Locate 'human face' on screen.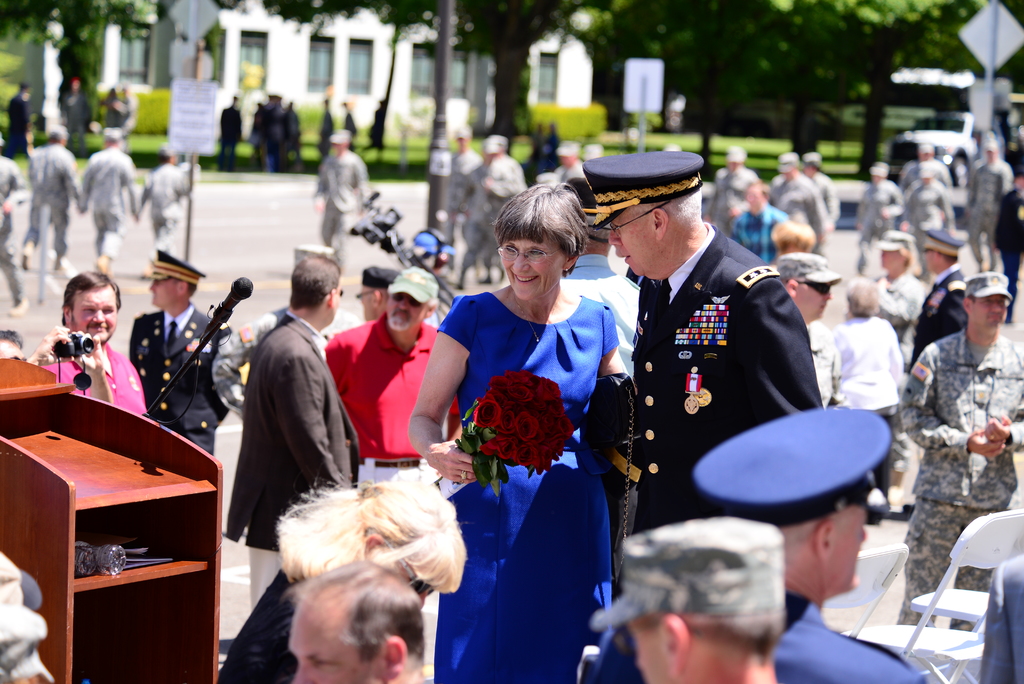
On screen at bbox=(504, 232, 570, 300).
